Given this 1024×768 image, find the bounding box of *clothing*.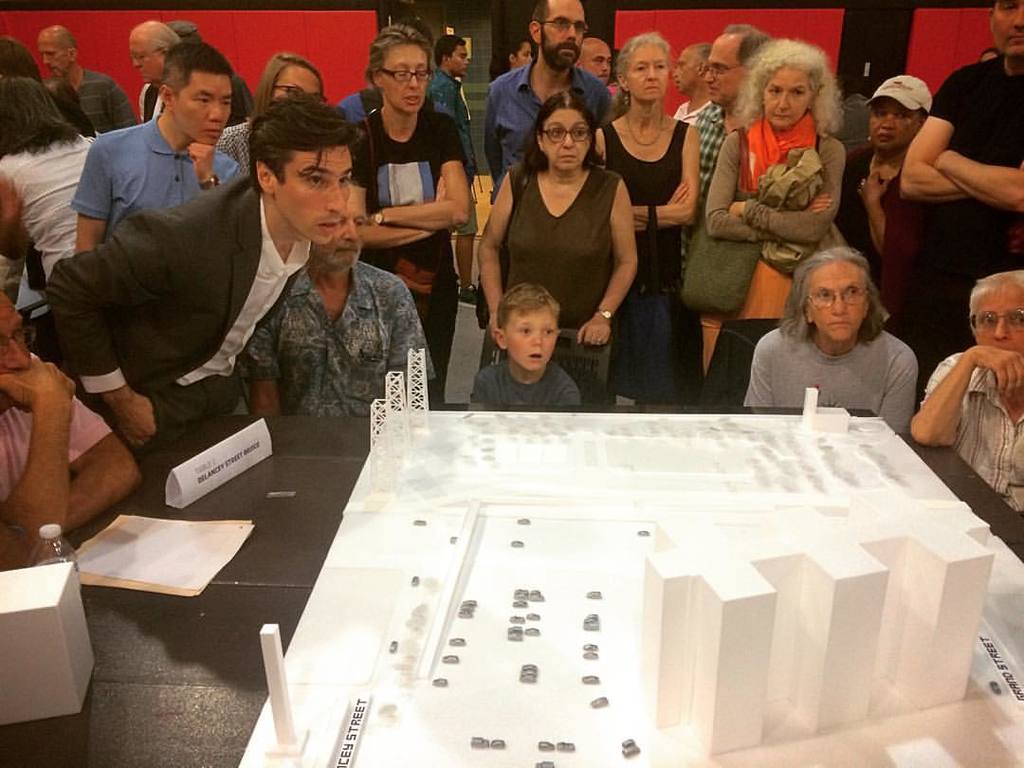
locate(235, 264, 435, 419).
